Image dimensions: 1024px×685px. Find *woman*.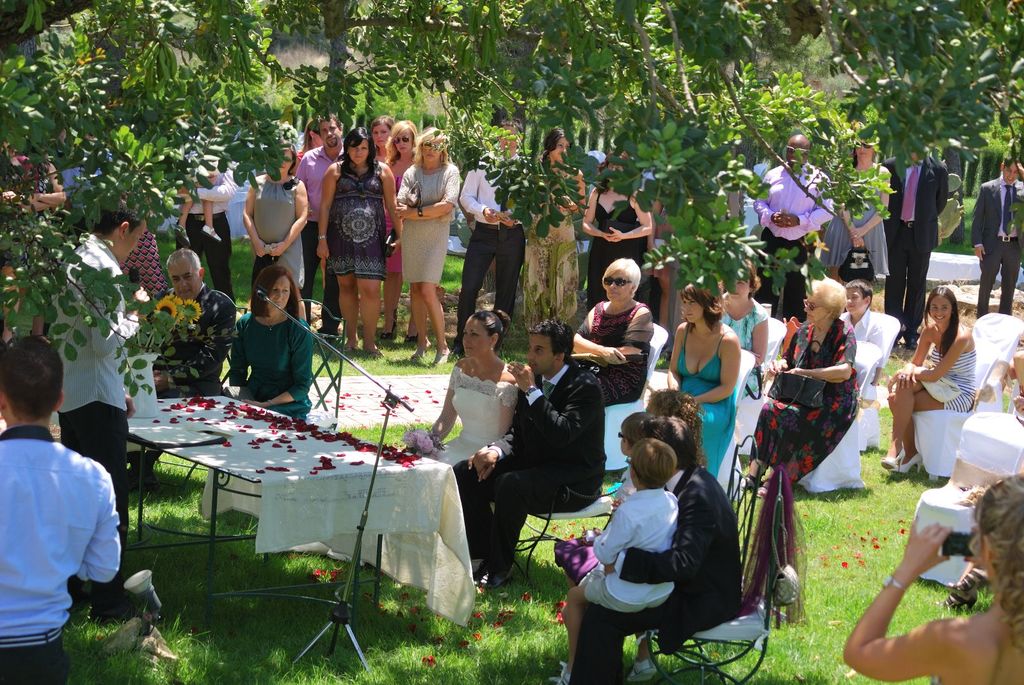
Rect(567, 261, 653, 405).
